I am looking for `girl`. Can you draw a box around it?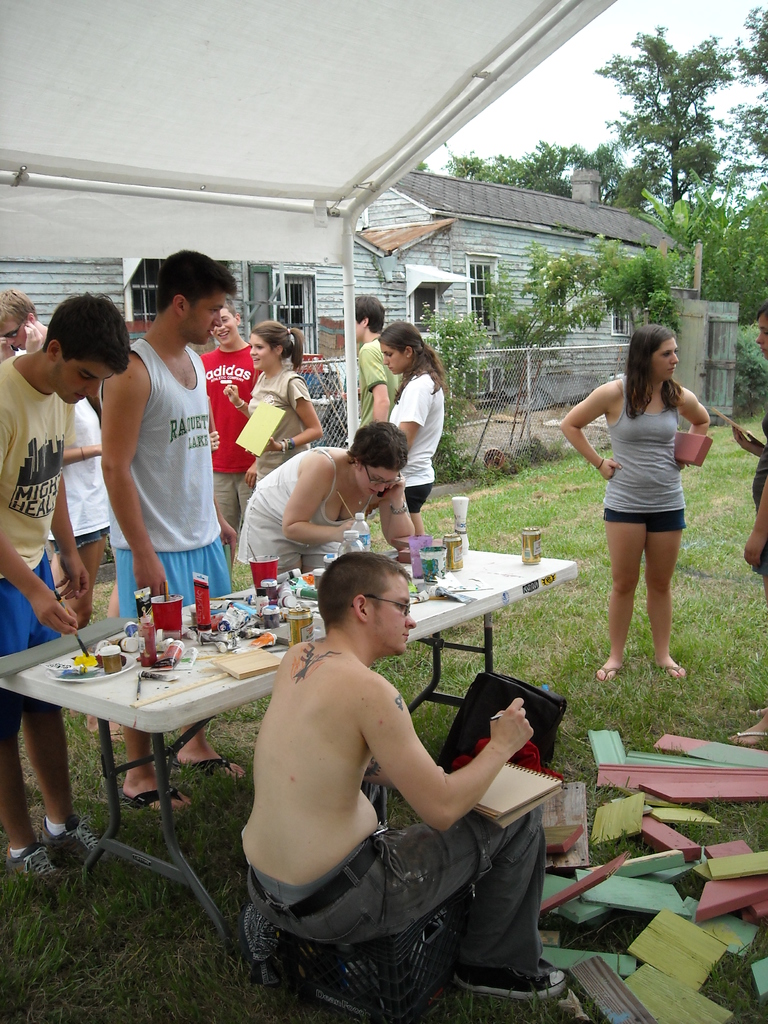
Sure, the bounding box is [728, 303, 767, 747].
